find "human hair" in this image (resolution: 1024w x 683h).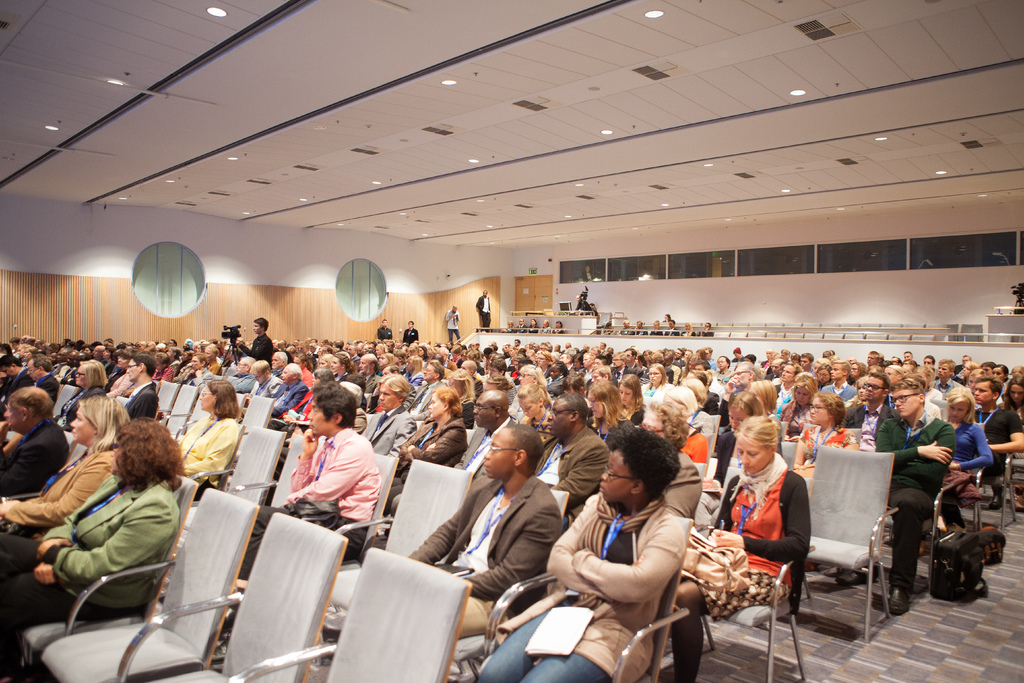
(387, 363, 400, 375).
